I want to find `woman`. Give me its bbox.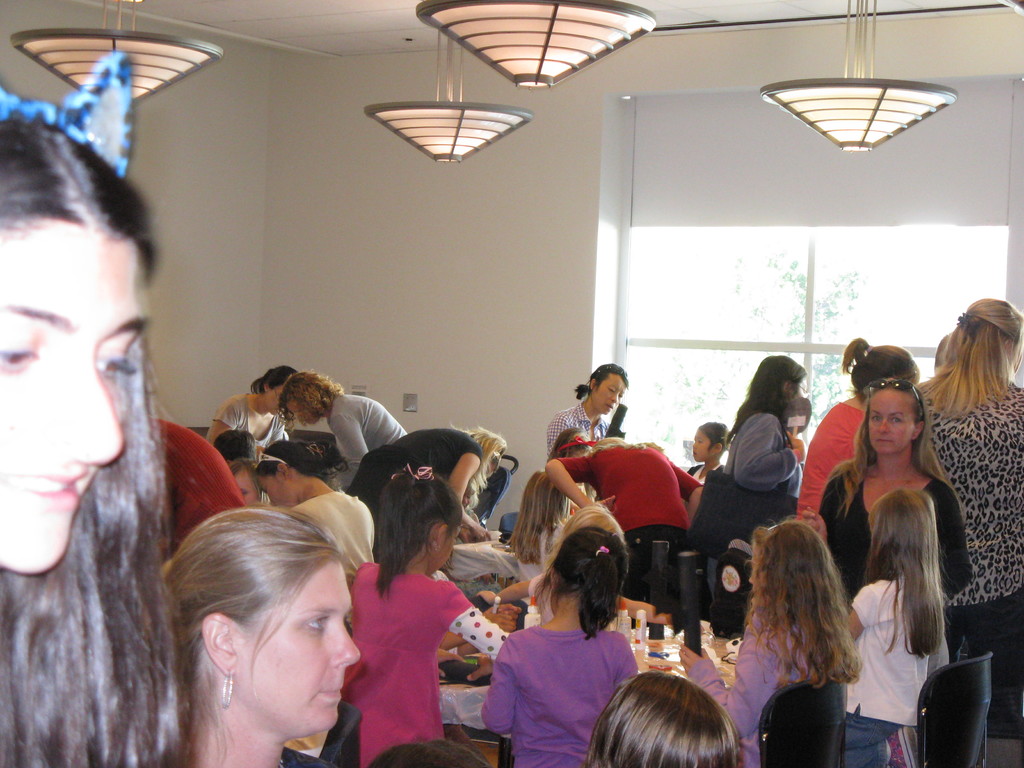
BBox(254, 425, 388, 580).
